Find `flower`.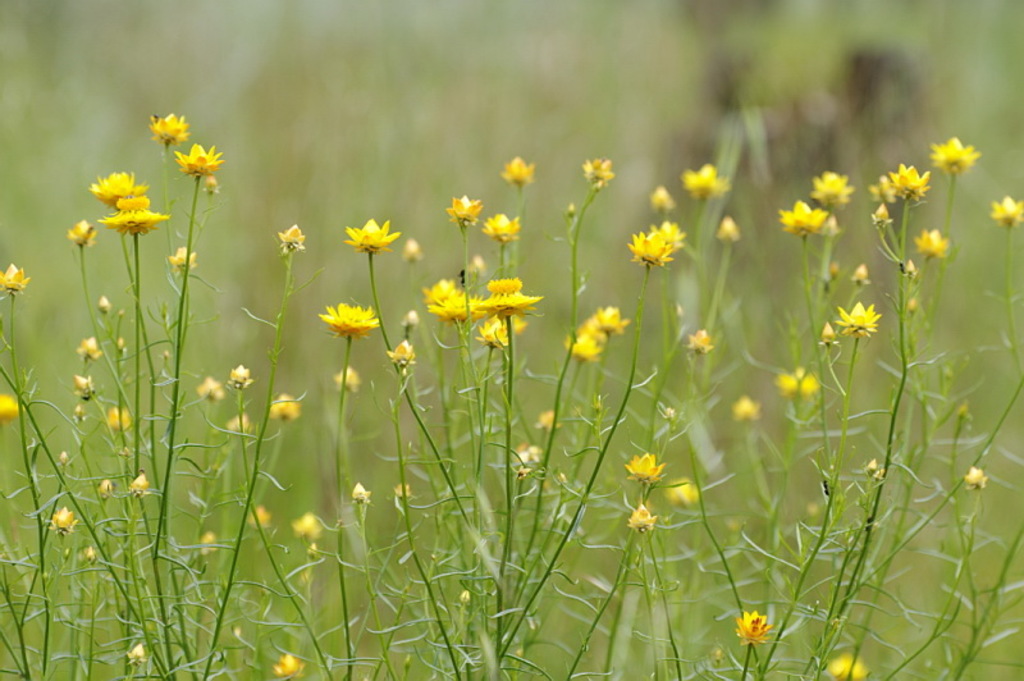
[left=284, top=230, right=303, bottom=251].
